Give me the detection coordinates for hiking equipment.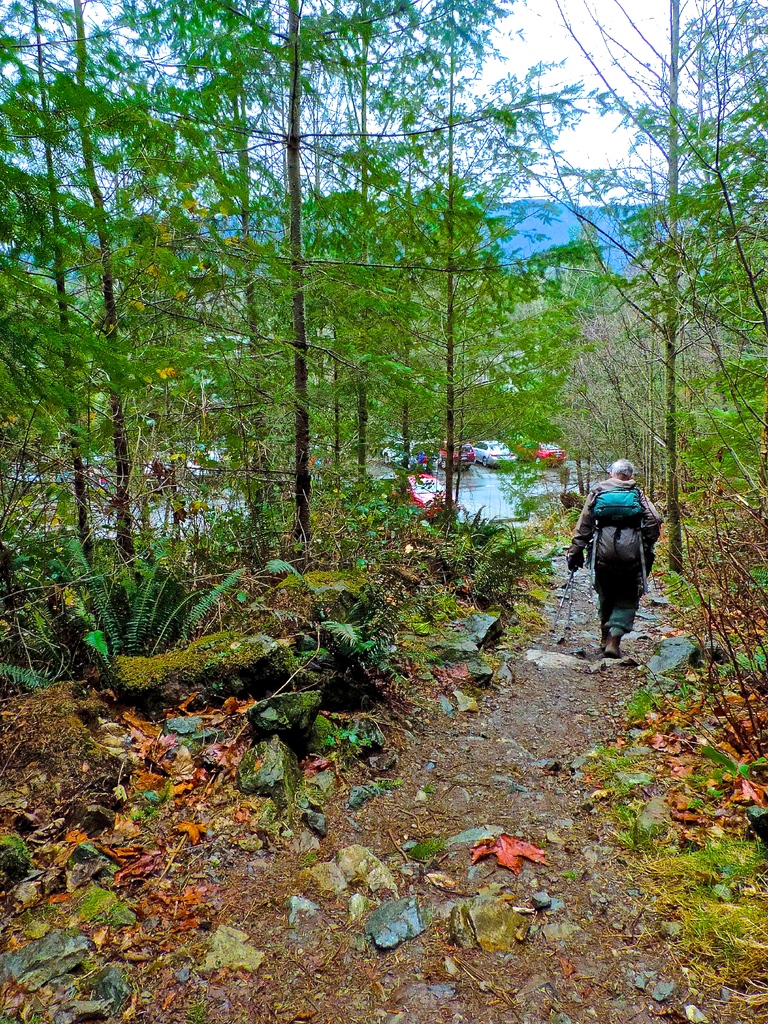
566,572,574,627.
